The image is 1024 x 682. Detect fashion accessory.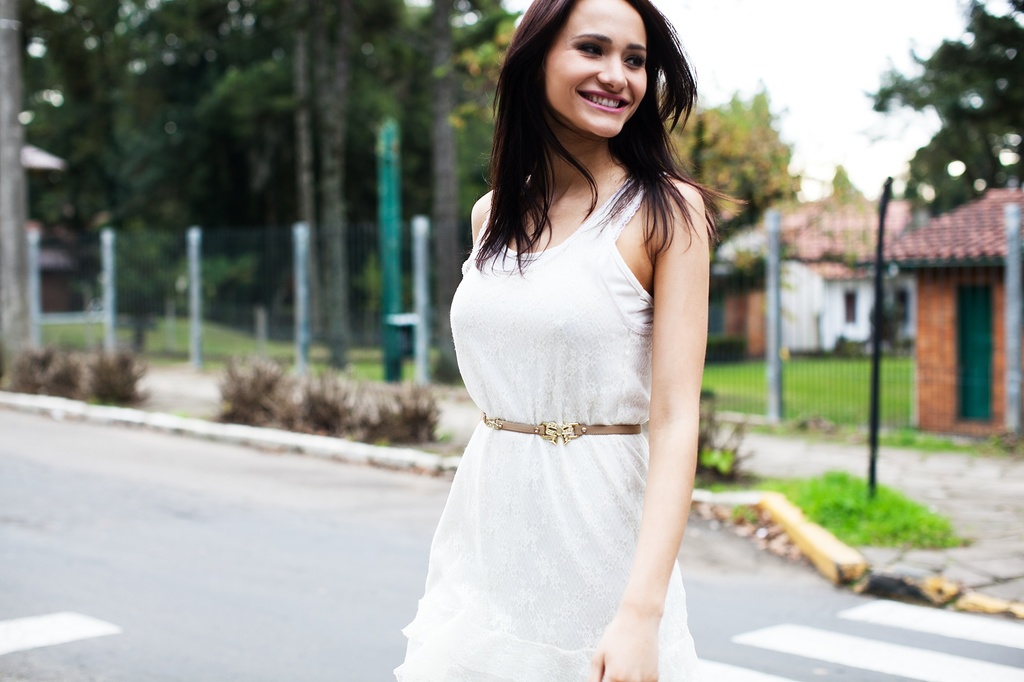
Detection: (x1=479, y1=418, x2=640, y2=445).
